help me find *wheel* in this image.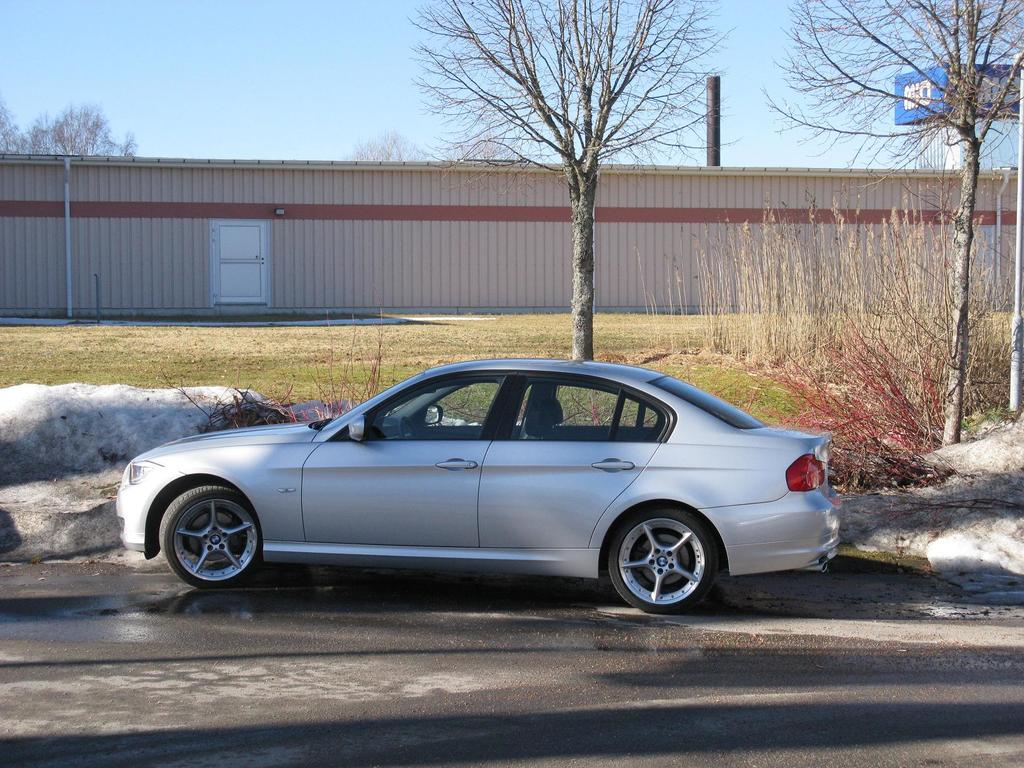
Found it: x1=397 y1=415 x2=419 y2=443.
